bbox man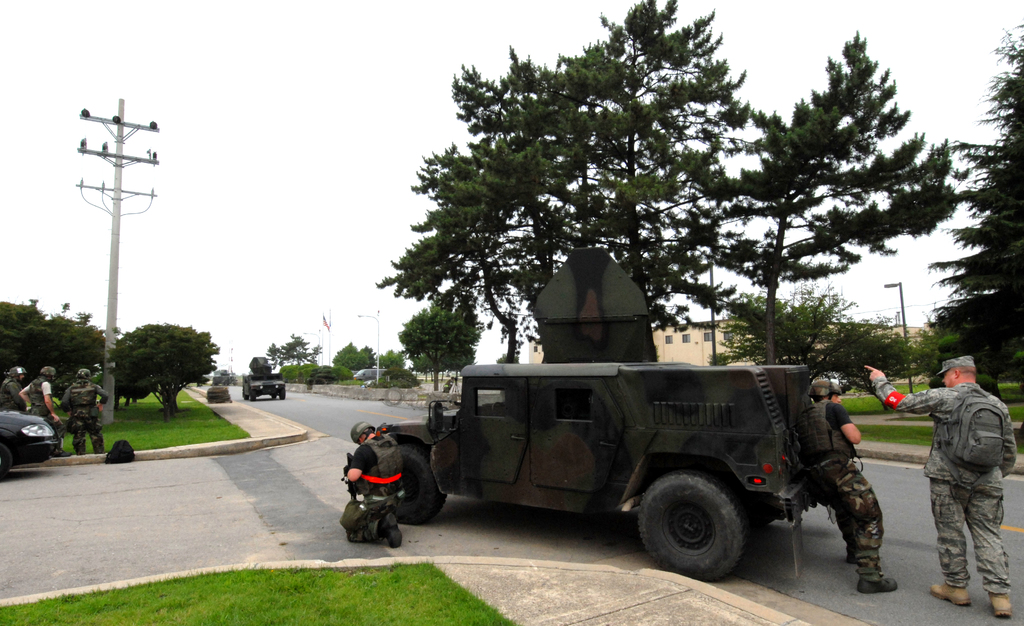
<region>58, 370, 116, 451</region>
